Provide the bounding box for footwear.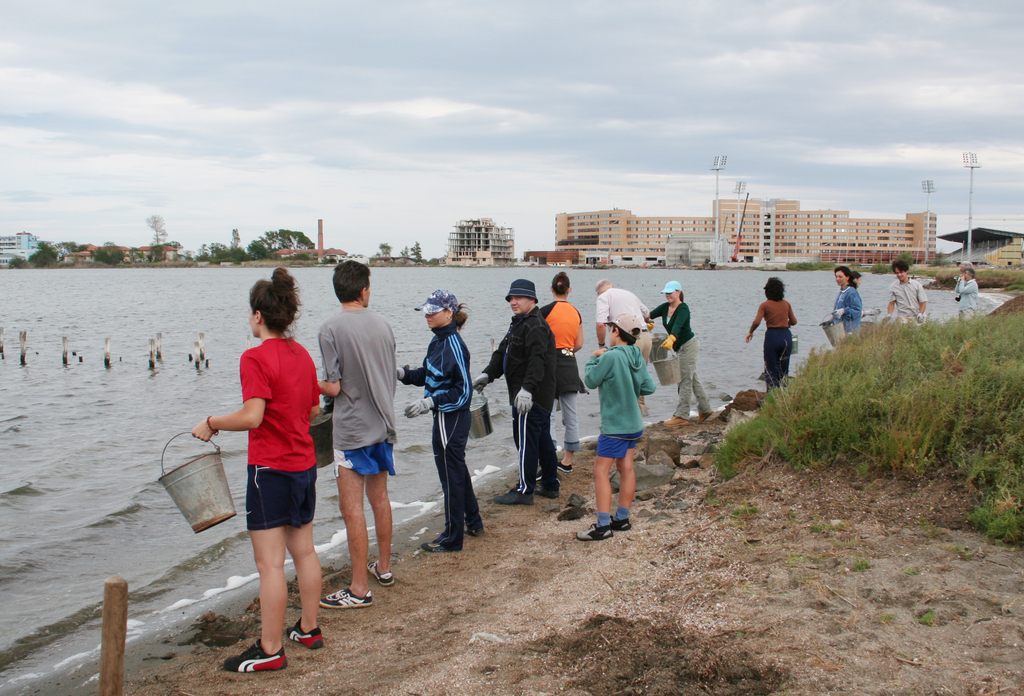
left=698, top=408, right=715, bottom=423.
